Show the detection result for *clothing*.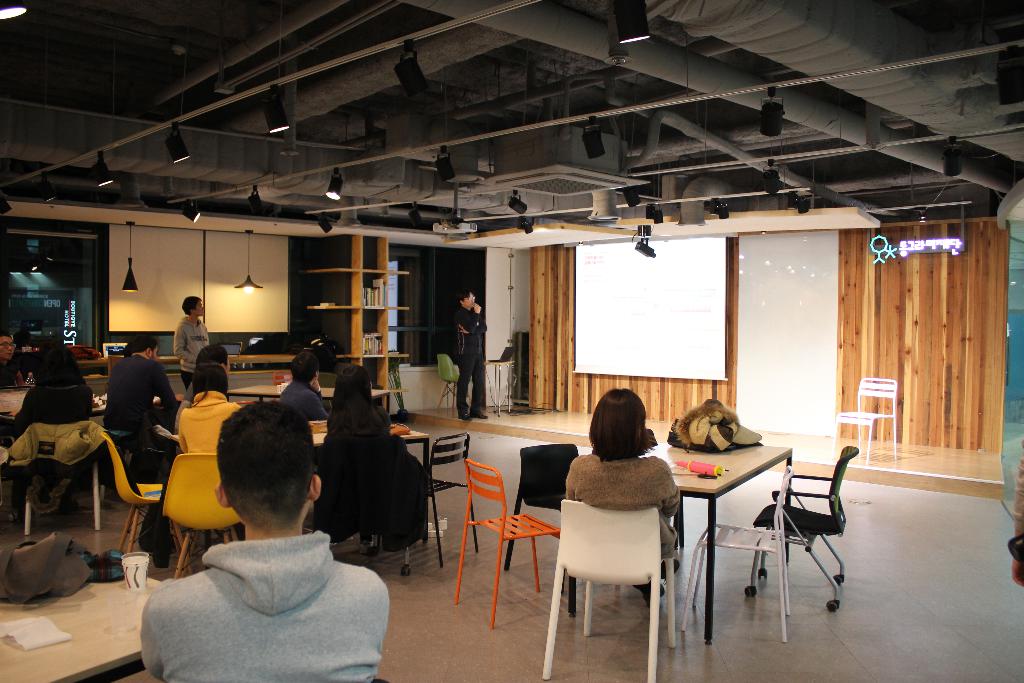
[103, 358, 172, 444].
